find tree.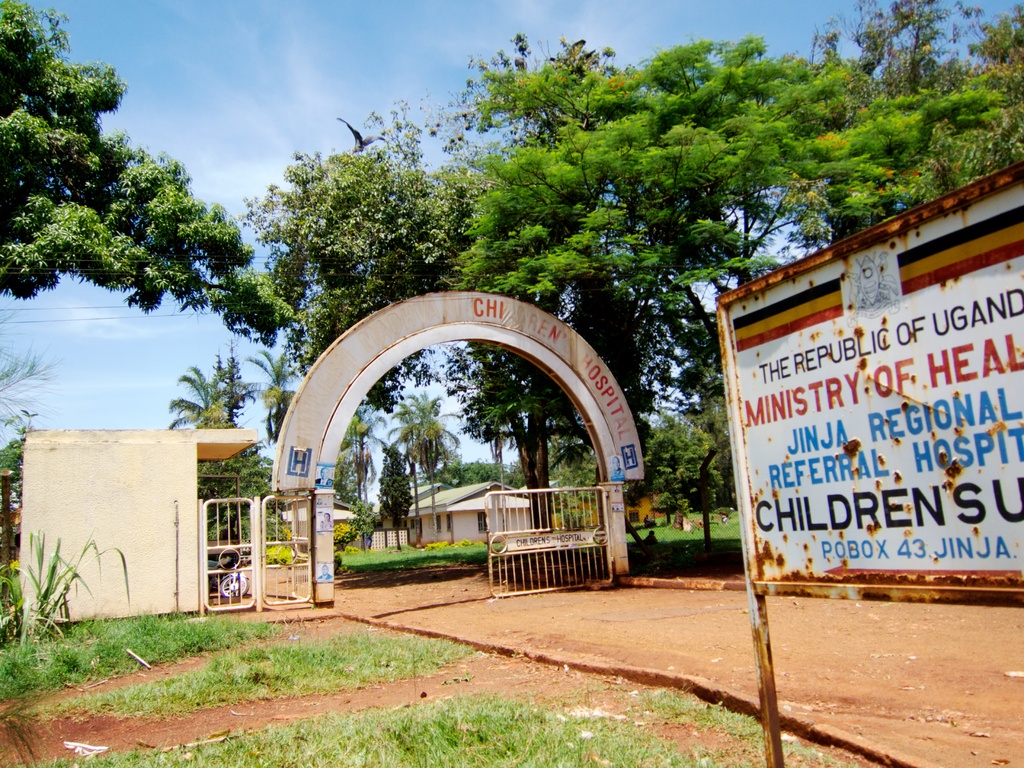
x1=0, y1=309, x2=63, y2=445.
